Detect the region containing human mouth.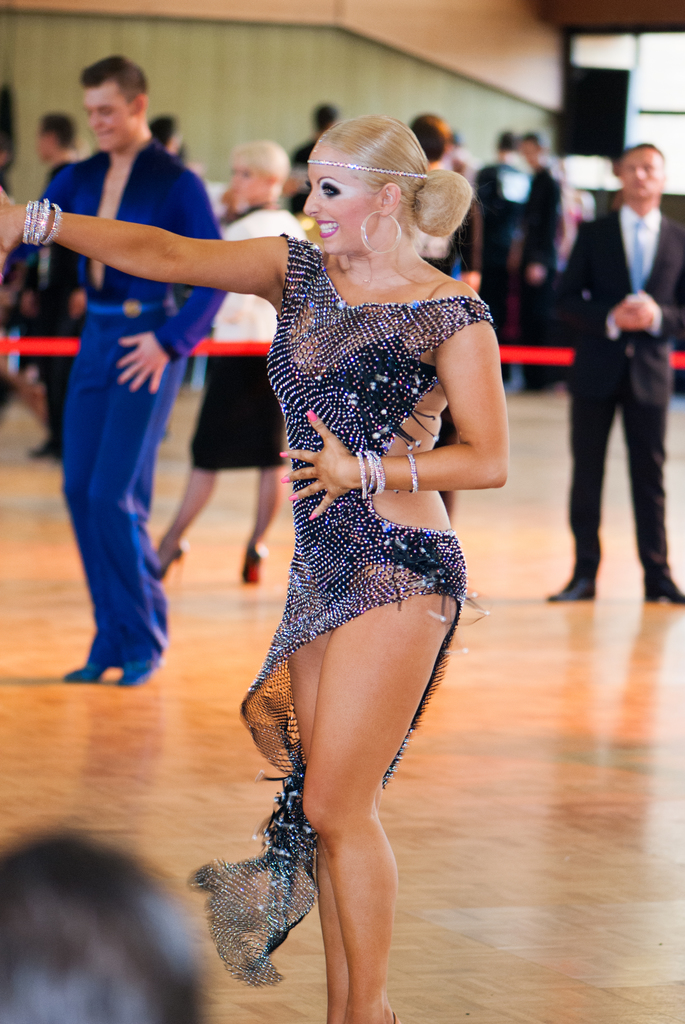
BBox(629, 182, 646, 189).
